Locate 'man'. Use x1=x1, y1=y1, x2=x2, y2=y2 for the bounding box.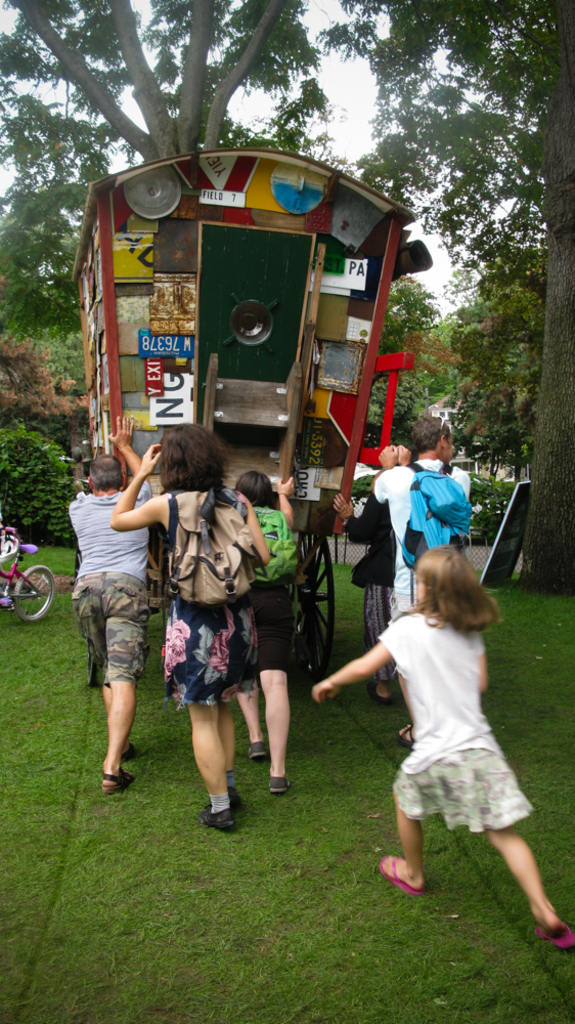
x1=67, y1=441, x2=176, y2=815.
